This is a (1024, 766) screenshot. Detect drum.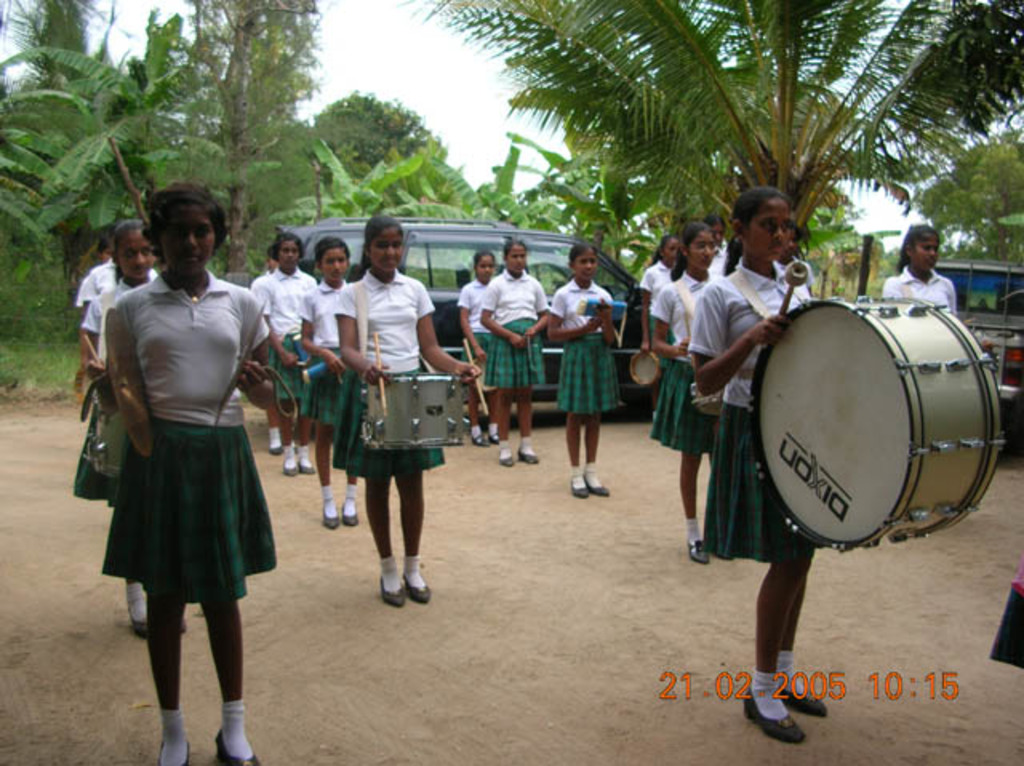
region(690, 270, 1023, 601).
